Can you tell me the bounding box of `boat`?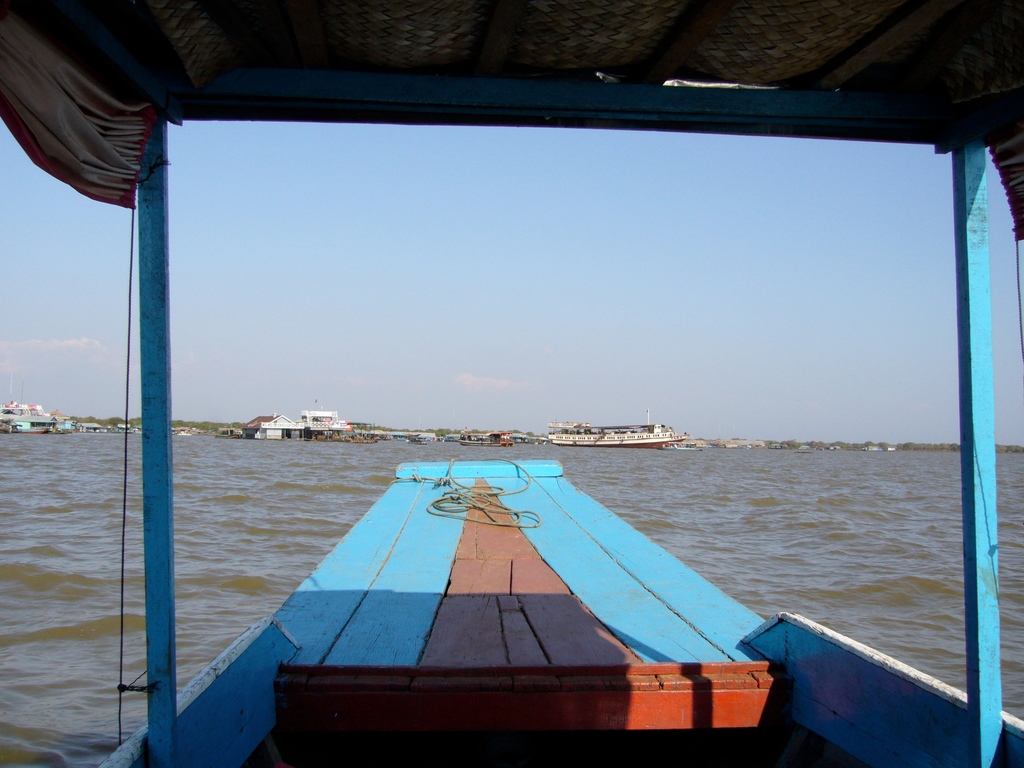
rect(547, 413, 668, 449).
